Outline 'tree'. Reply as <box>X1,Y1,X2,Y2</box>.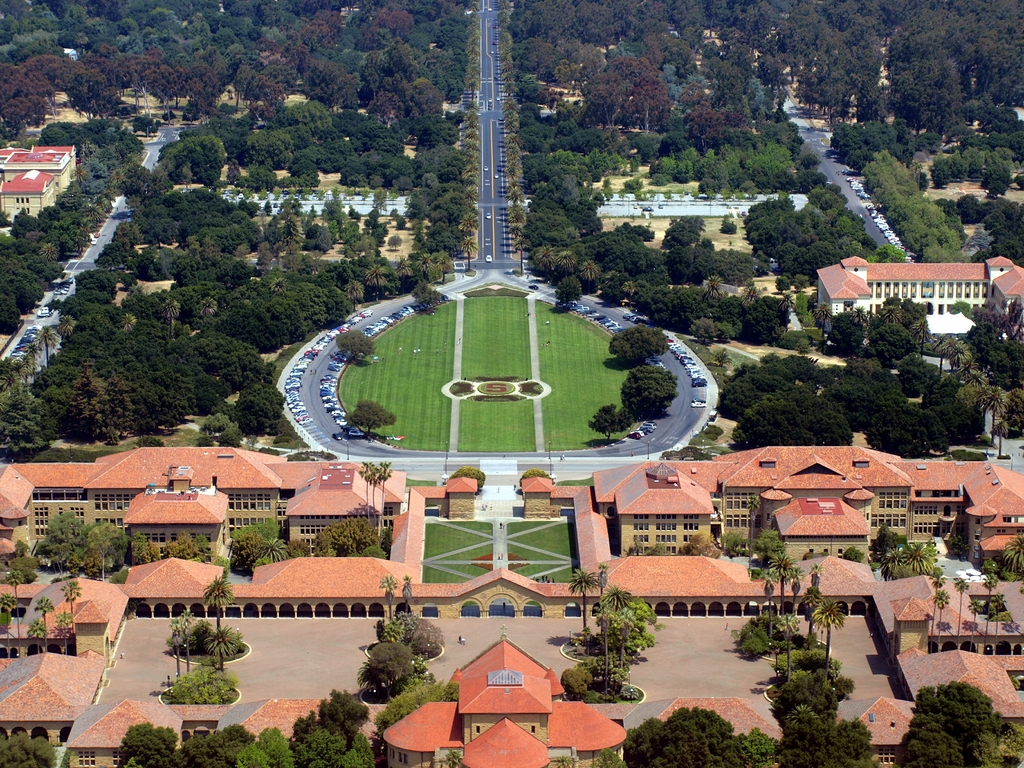
<box>200,568,237,630</box>.
